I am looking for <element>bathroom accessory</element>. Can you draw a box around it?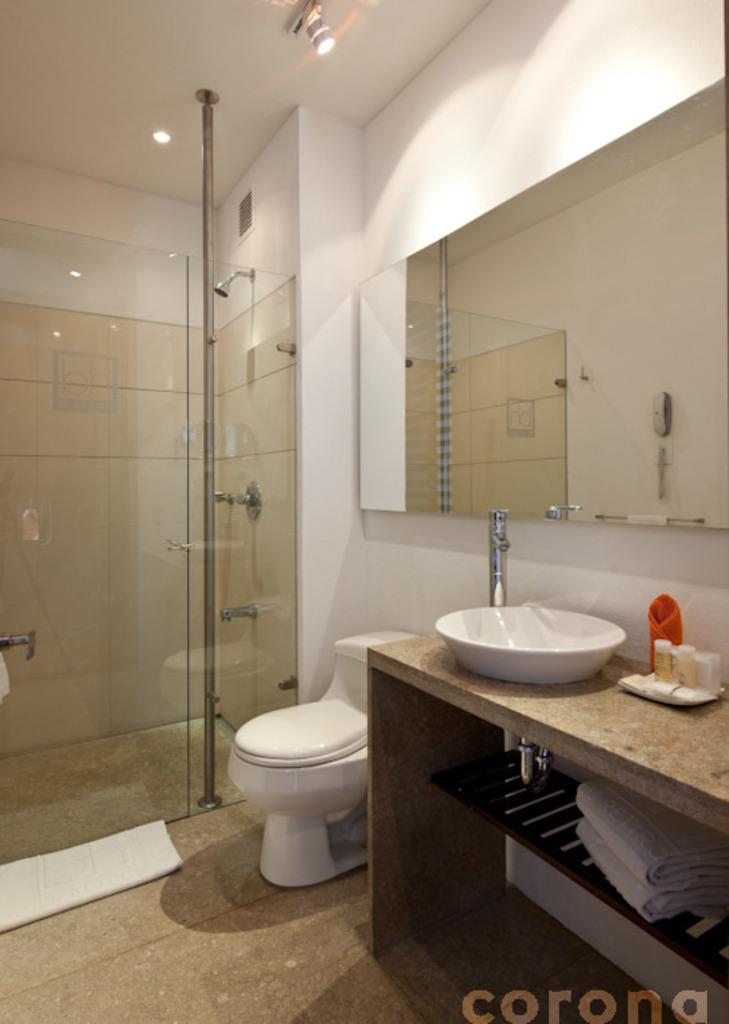
Sure, the bounding box is 236:480:262:519.
